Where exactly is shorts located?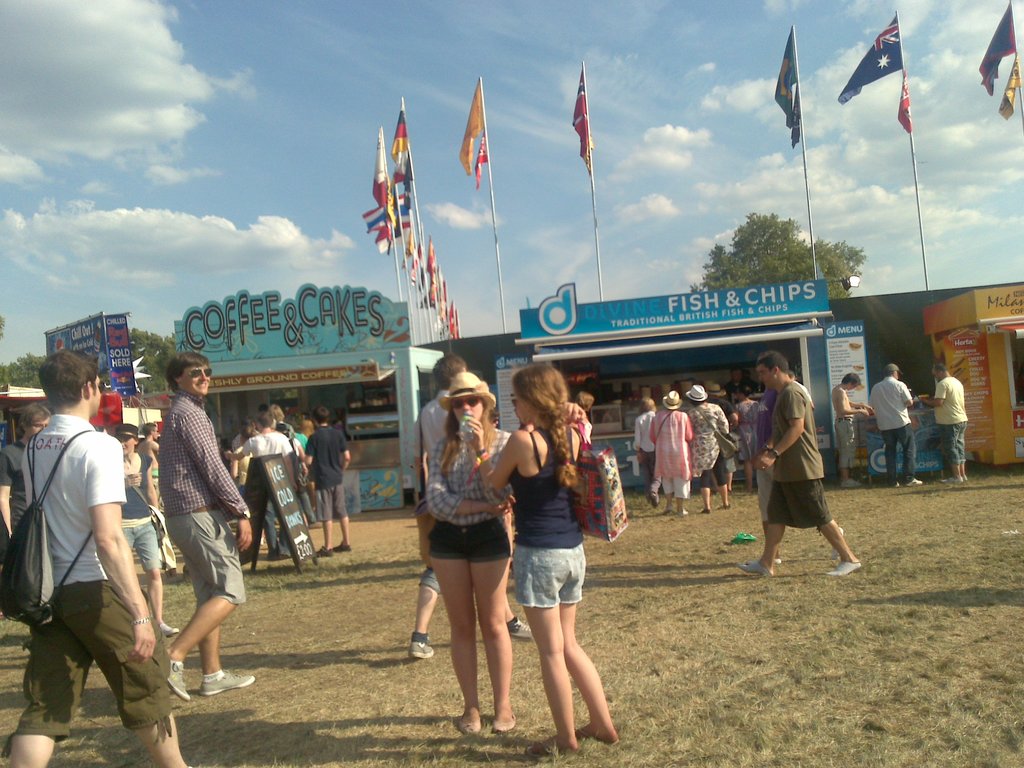
Its bounding box is [x1=429, y1=520, x2=513, y2=563].
